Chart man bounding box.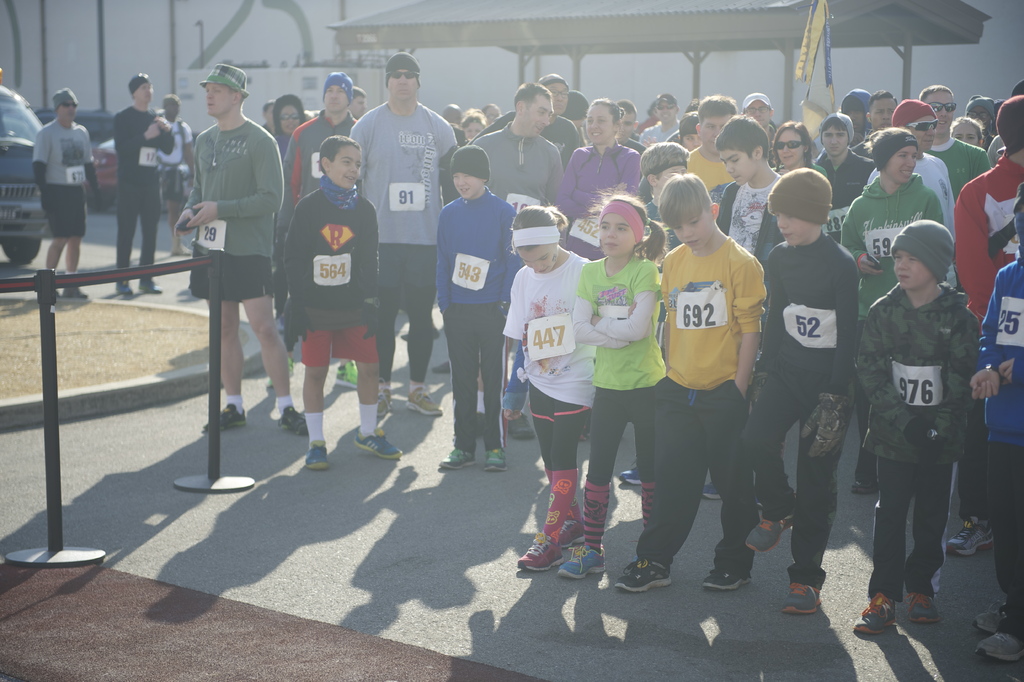
Charted: <box>165,68,289,437</box>.
